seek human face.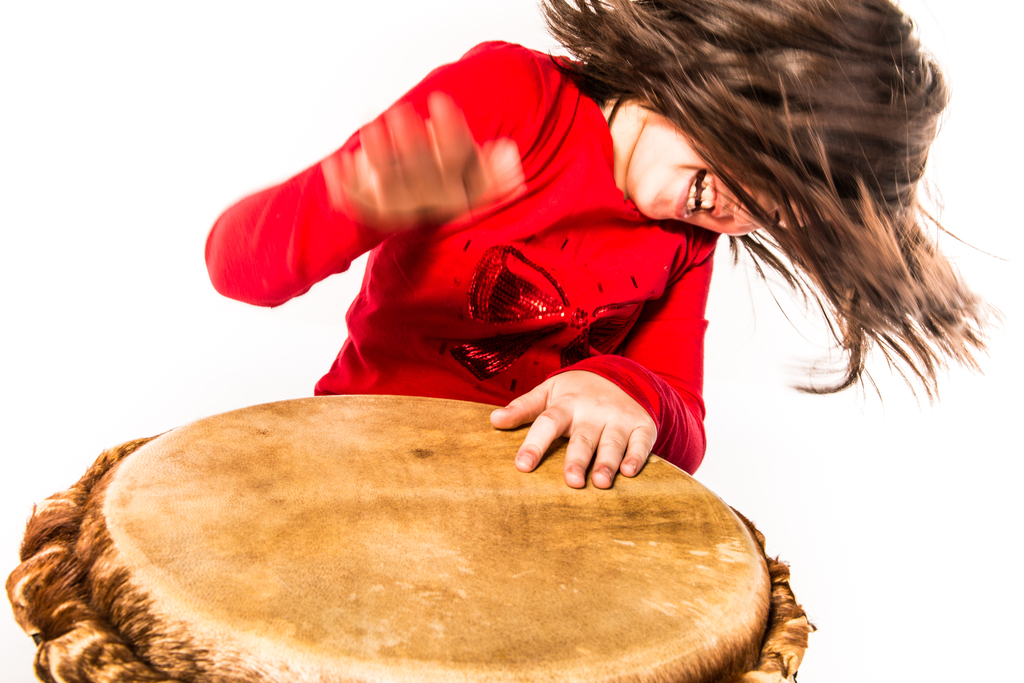
(630,106,868,237).
